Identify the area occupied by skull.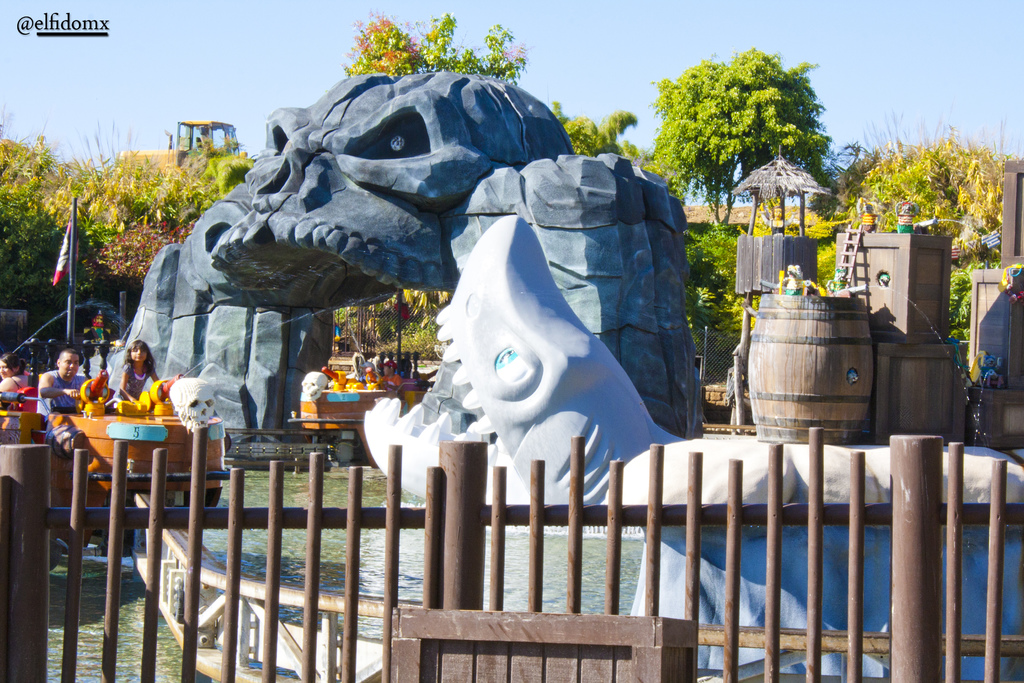
Area: region(169, 377, 221, 427).
